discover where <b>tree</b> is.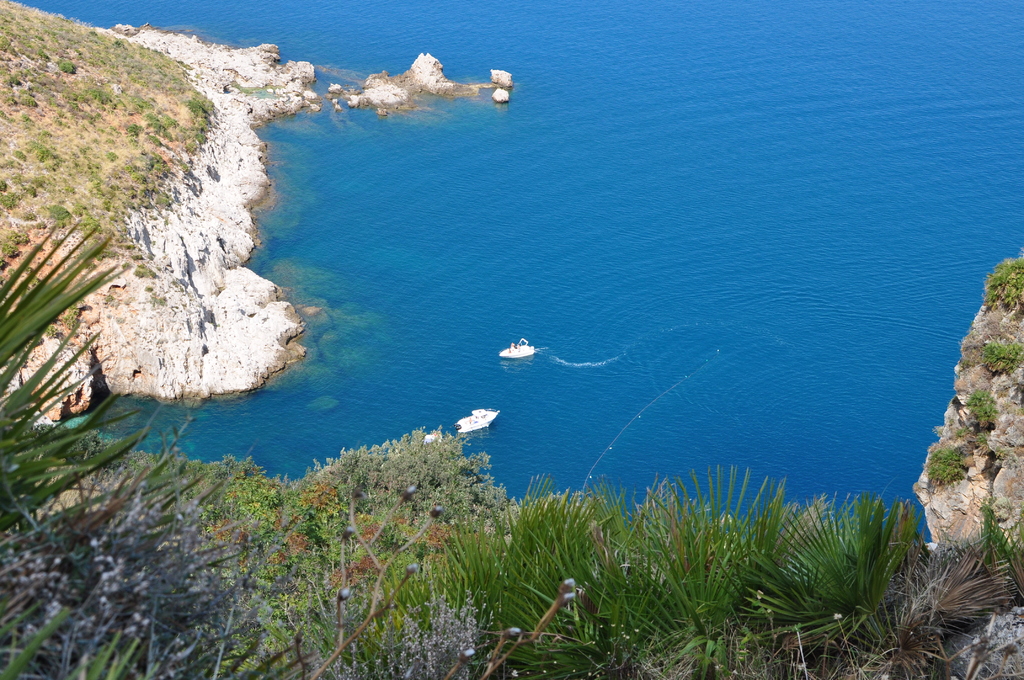
Discovered at 283, 418, 509, 535.
